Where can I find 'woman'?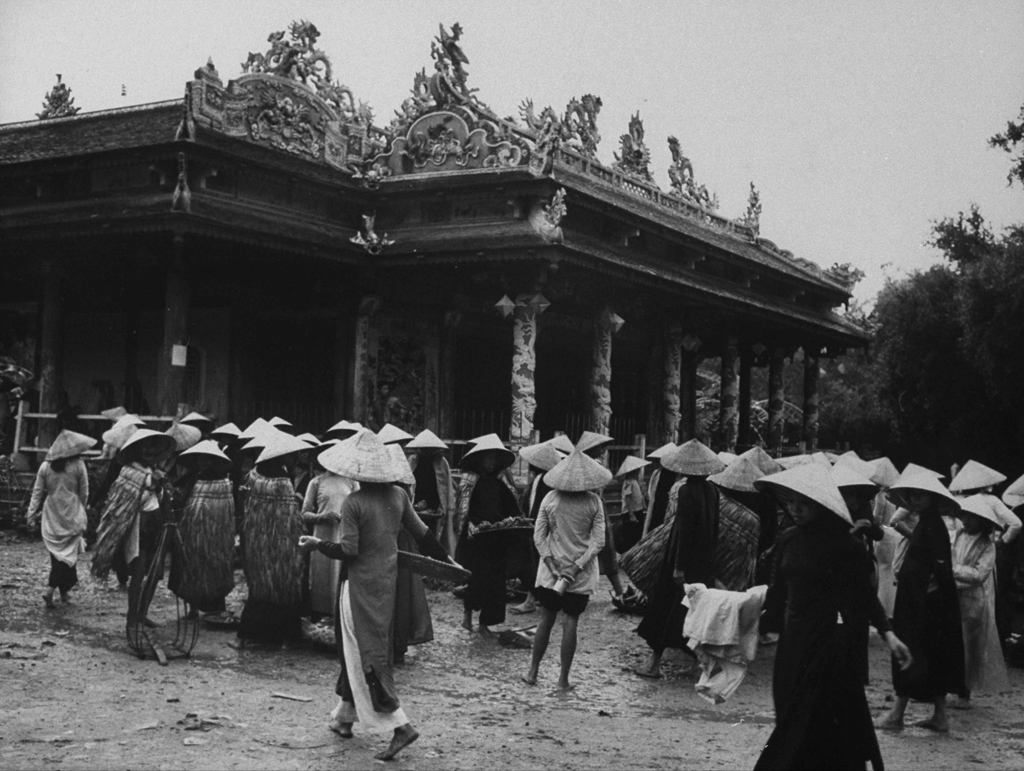
You can find it at BBox(28, 422, 90, 607).
